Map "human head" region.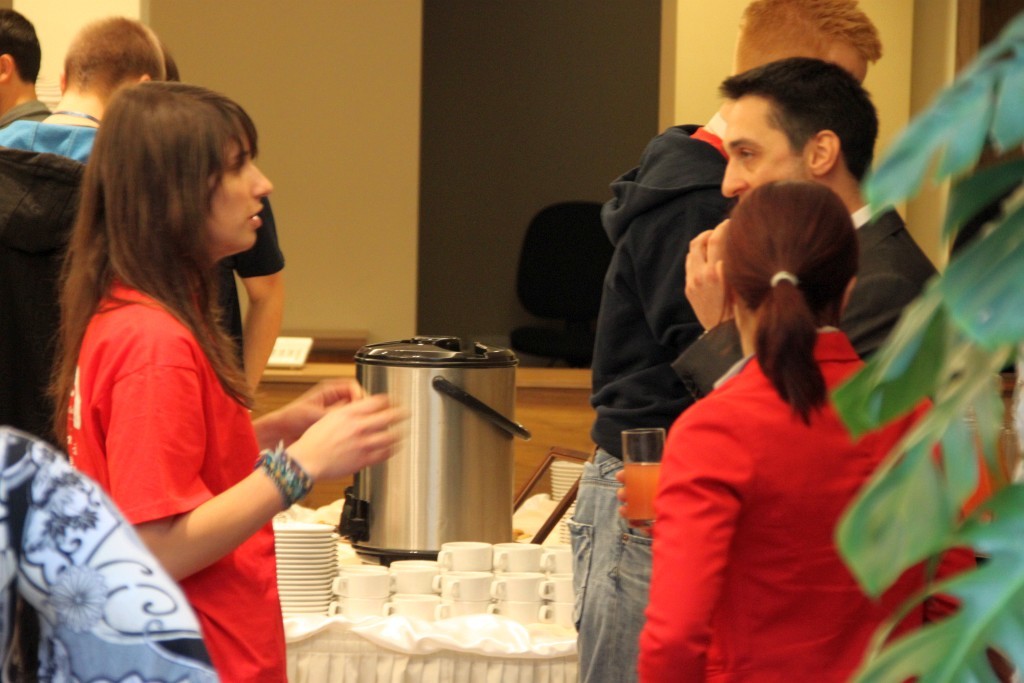
Mapped to x1=0 y1=9 x2=43 y2=101.
